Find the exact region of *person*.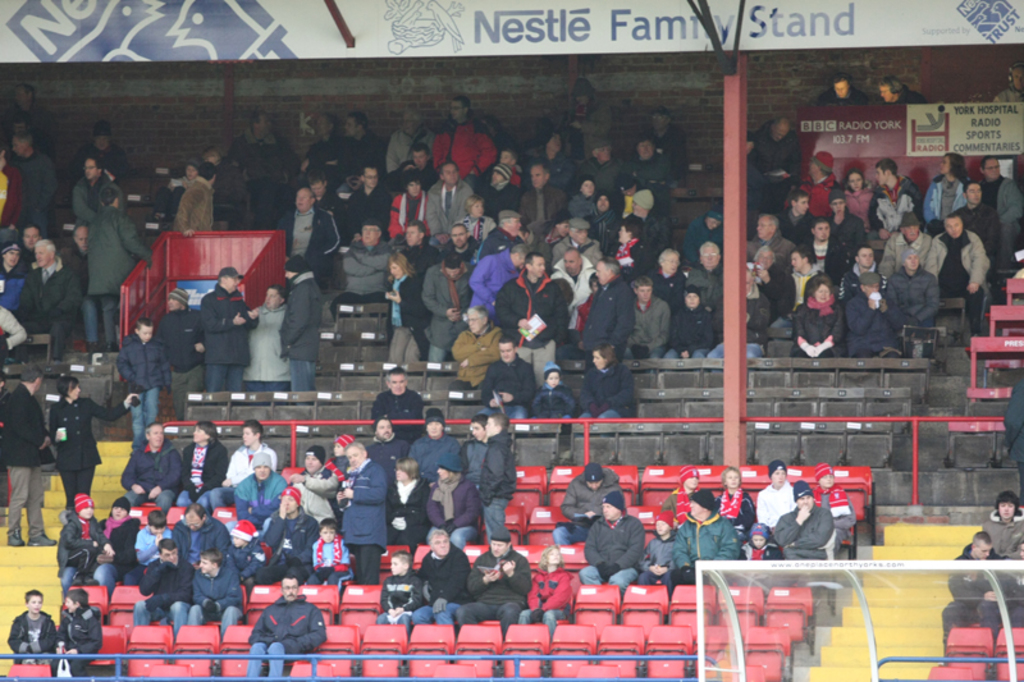
Exact region: 777 184 818 248.
